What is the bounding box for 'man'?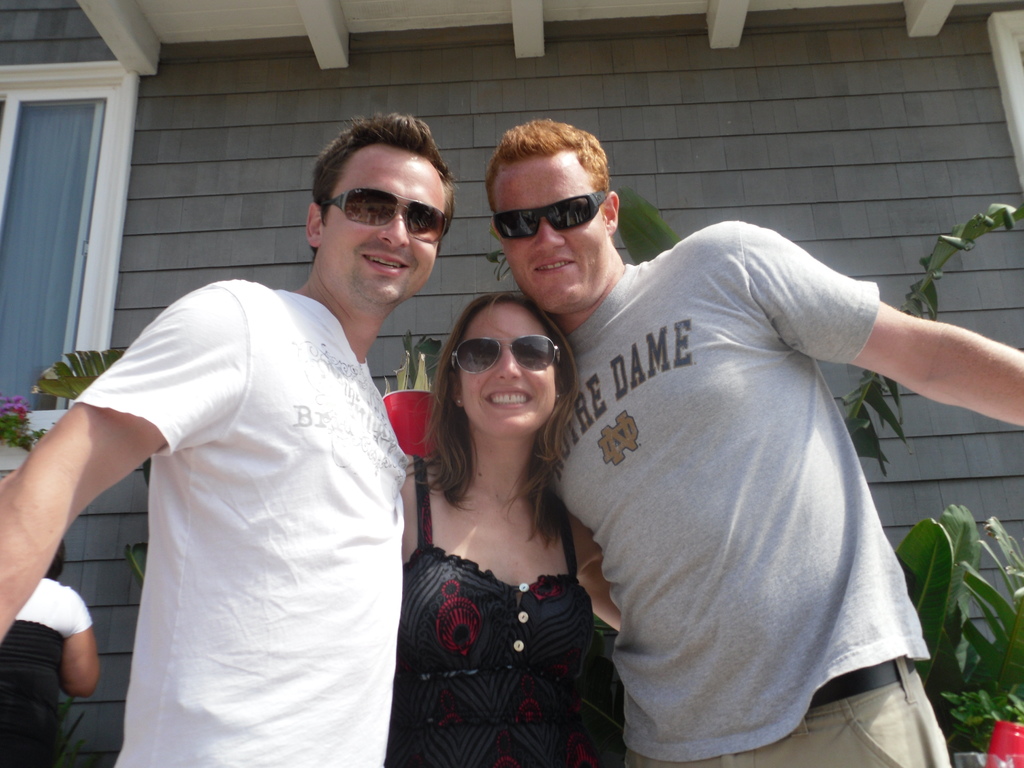
Rect(483, 119, 1023, 767).
